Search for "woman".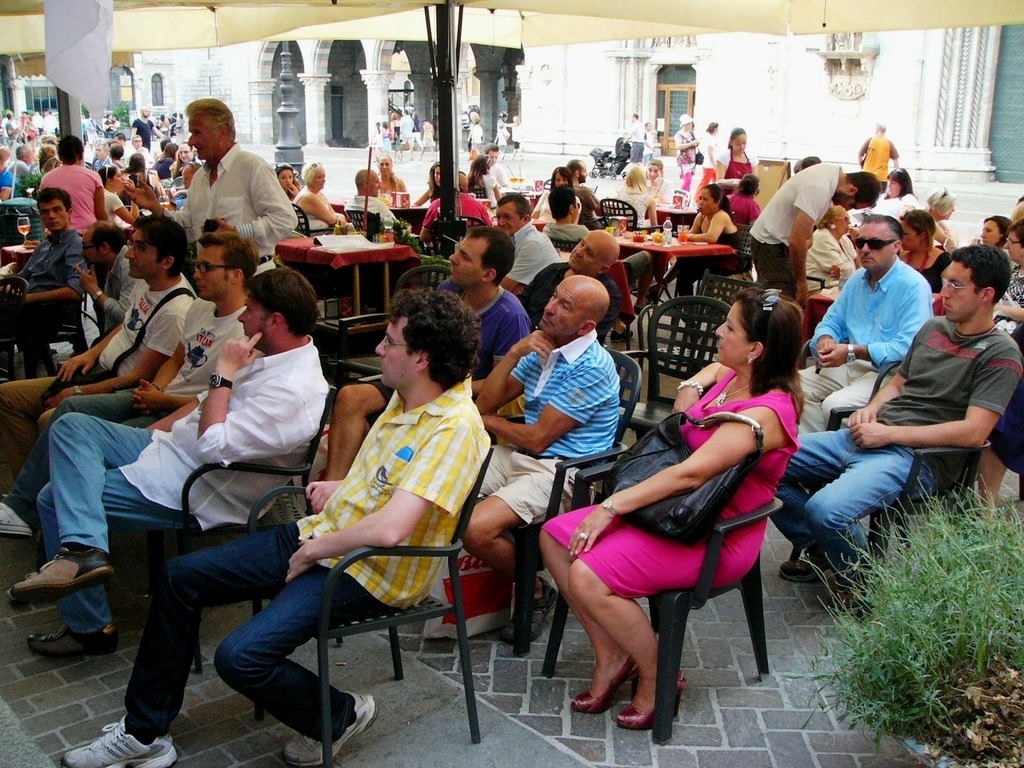
Found at l=465, t=150, r=502, b=209.
